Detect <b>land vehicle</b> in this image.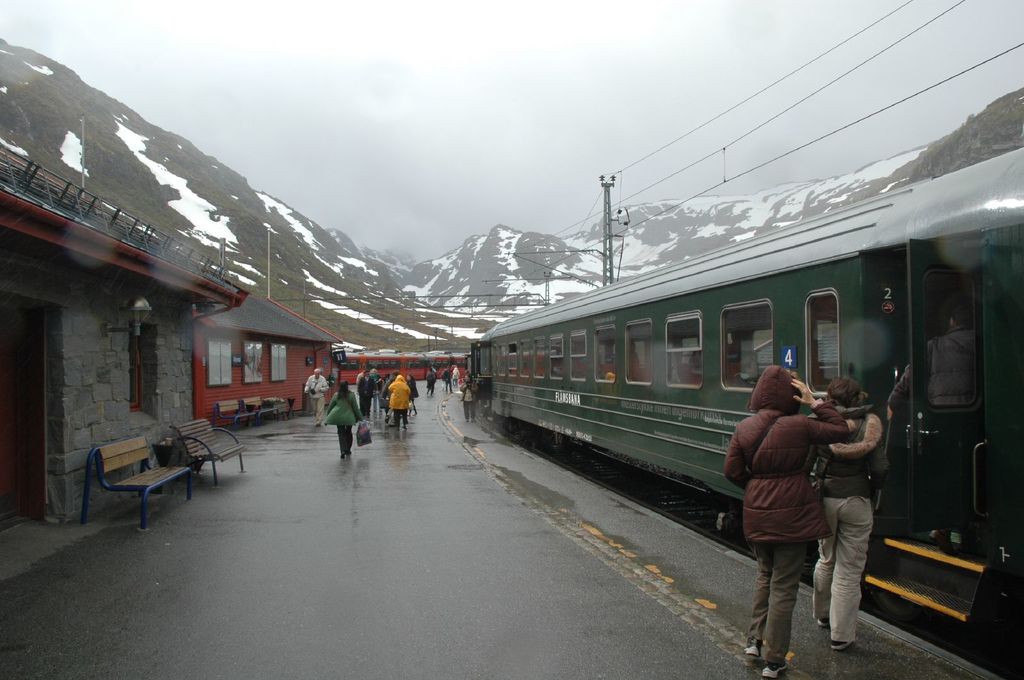
Detection: (341,352,464,384).
